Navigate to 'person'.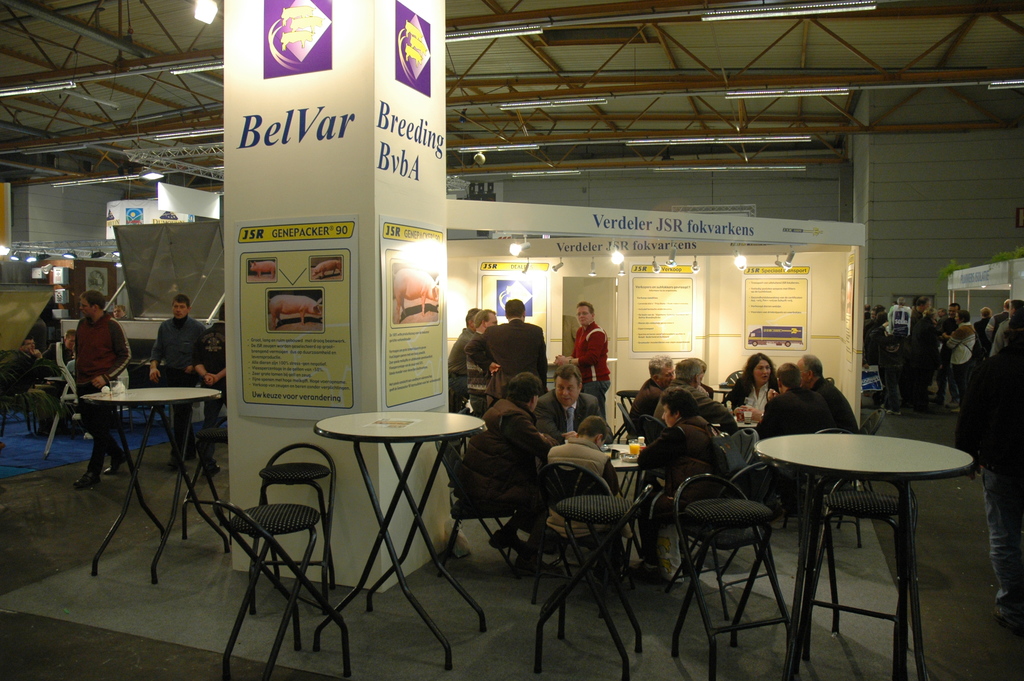
Navigation target: (148, 291, 205, 466).
